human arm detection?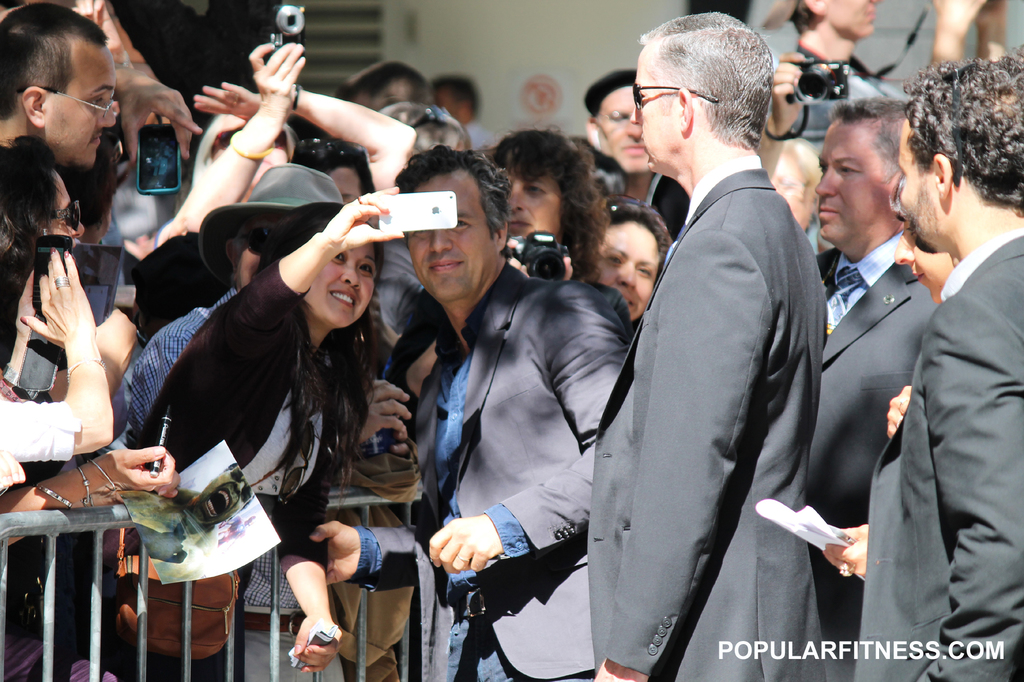
{"x1": 0, "y1": 269, "x2": 38, "y2": 397}
